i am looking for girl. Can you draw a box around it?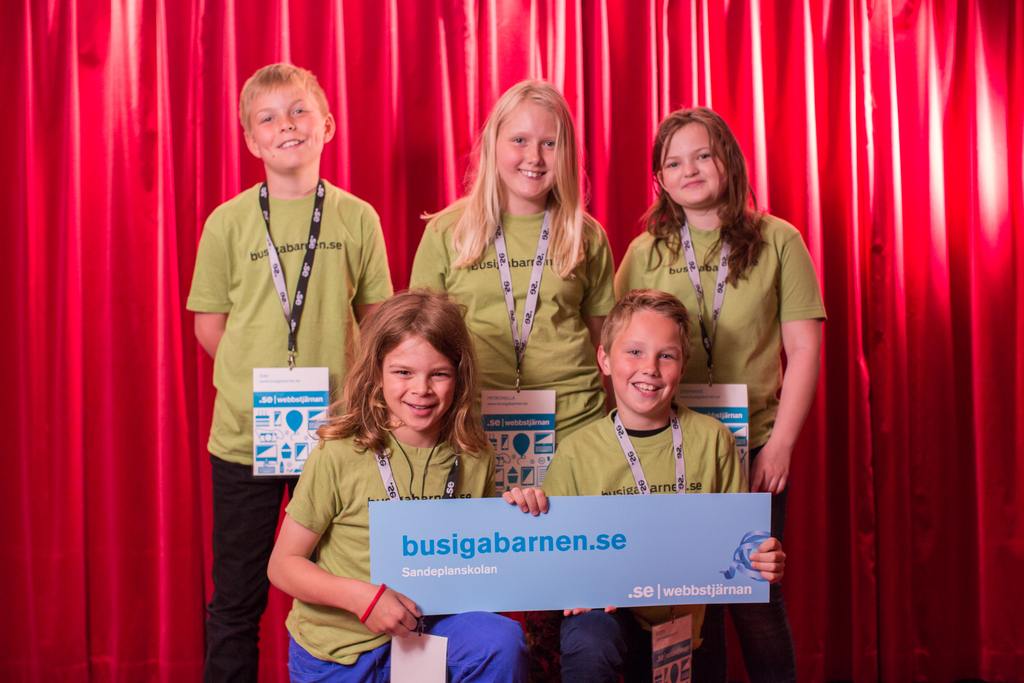
Sure, the bounding box is [267,281,616,682].
